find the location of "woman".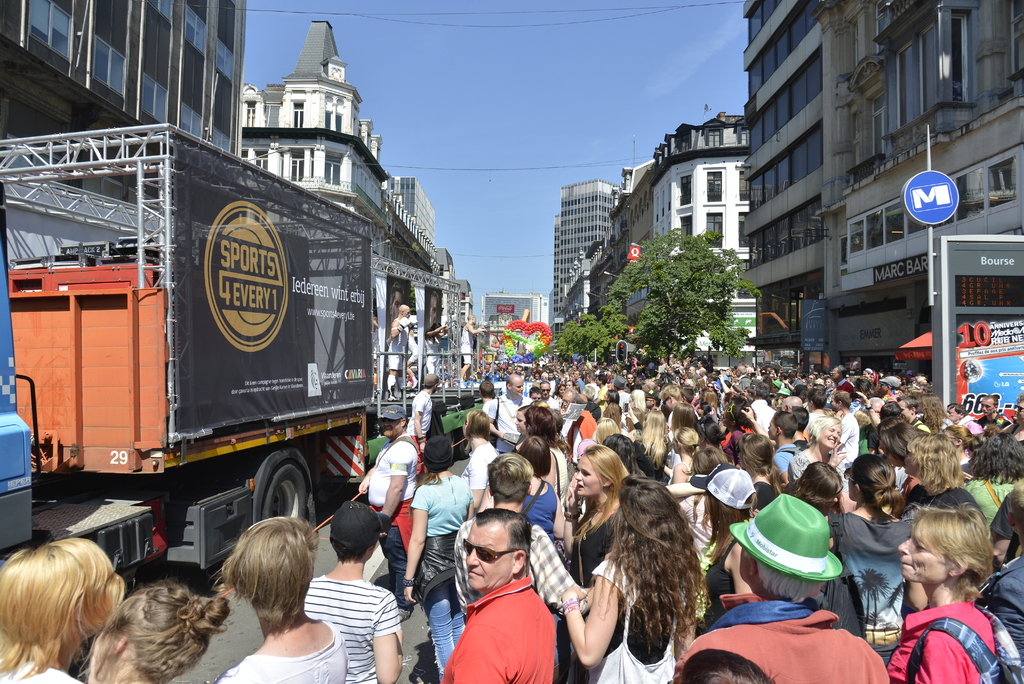
Location: 791 414 845 493.
